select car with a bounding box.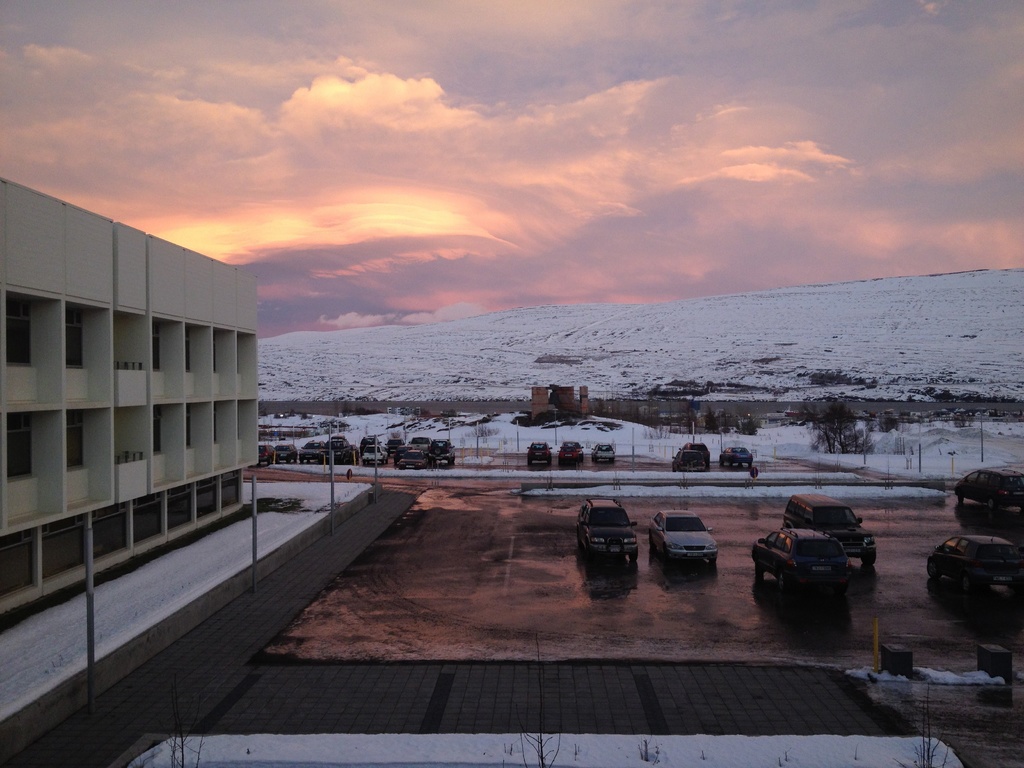
(574, 509, 661, 586).
